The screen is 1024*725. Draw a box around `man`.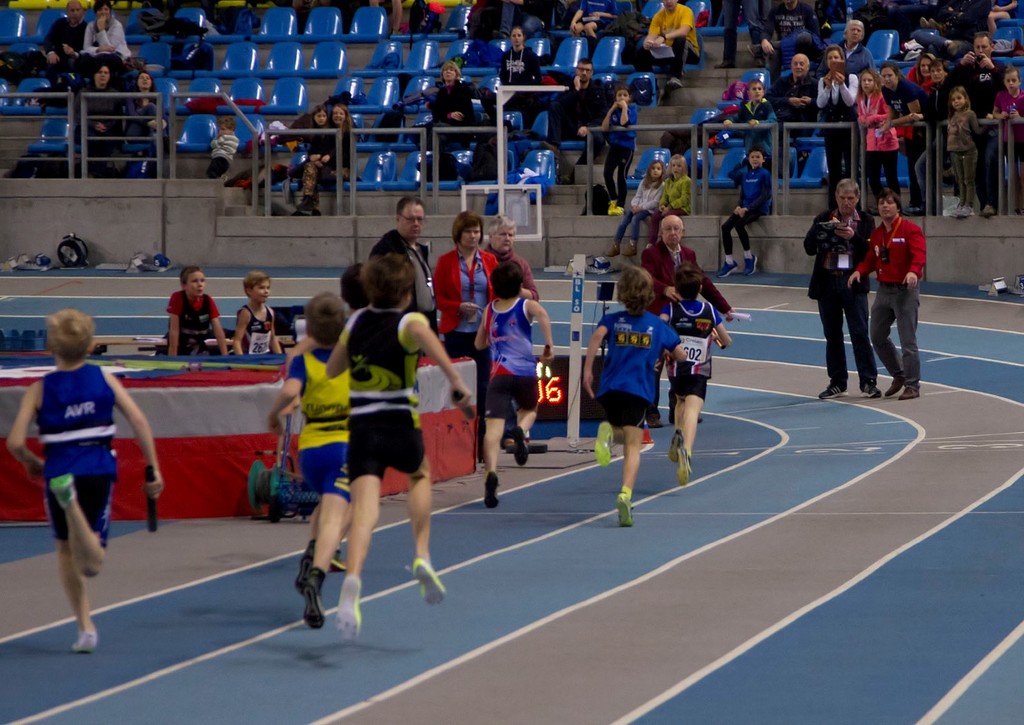
rect(811, 46, 859, 175).
